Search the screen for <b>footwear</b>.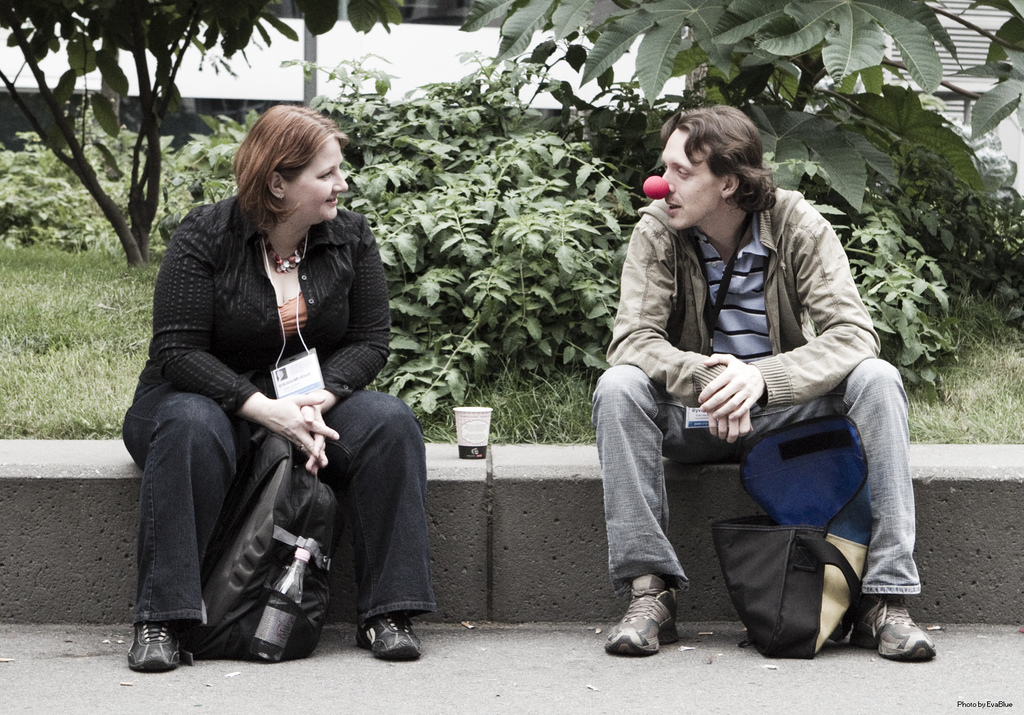
Found at (x1=126, y1=619, x2=181, y2=670).
